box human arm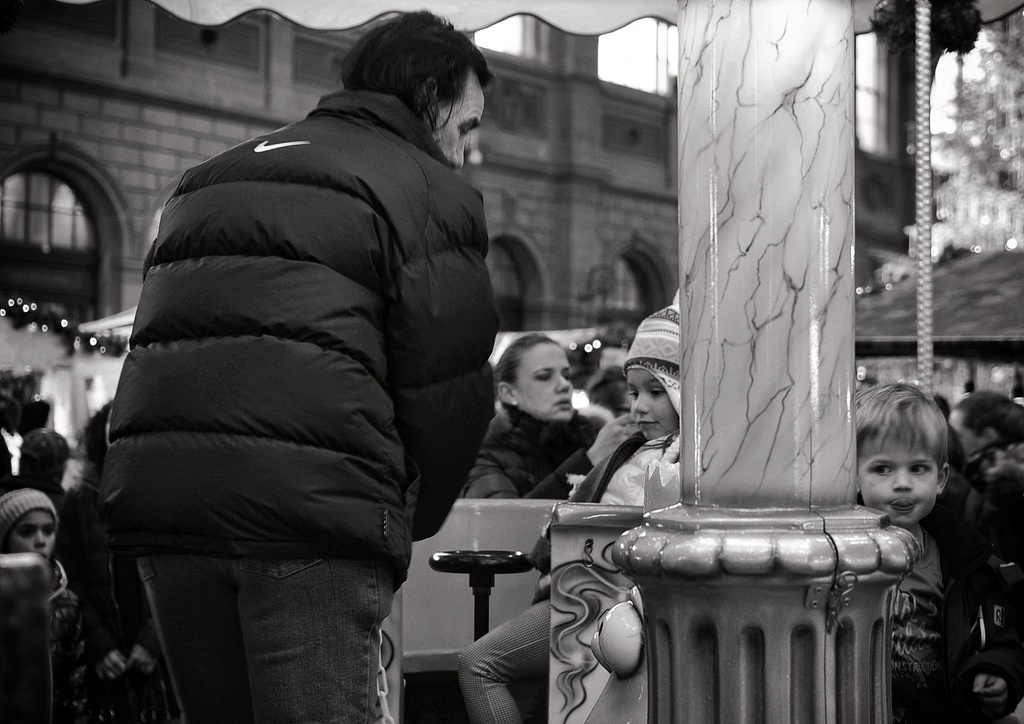
385:186:500:538
